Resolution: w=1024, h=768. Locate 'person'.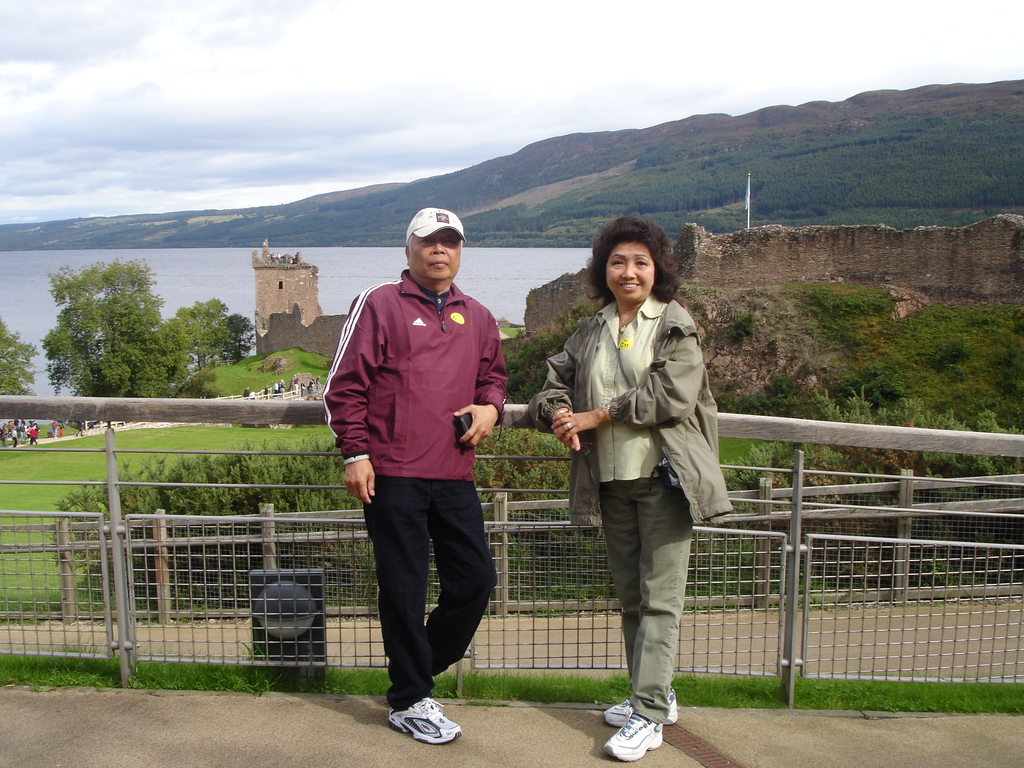
select_region(266, 388, 269, 399).
